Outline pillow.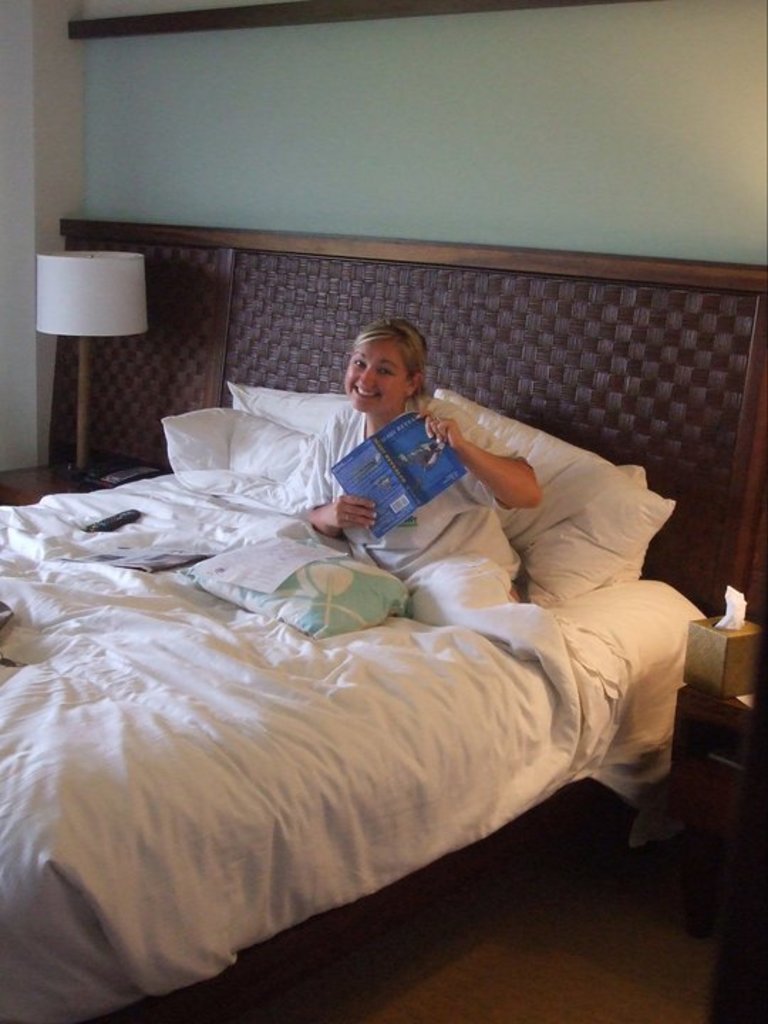
Outline: <box>142,420,334,508</box>.
